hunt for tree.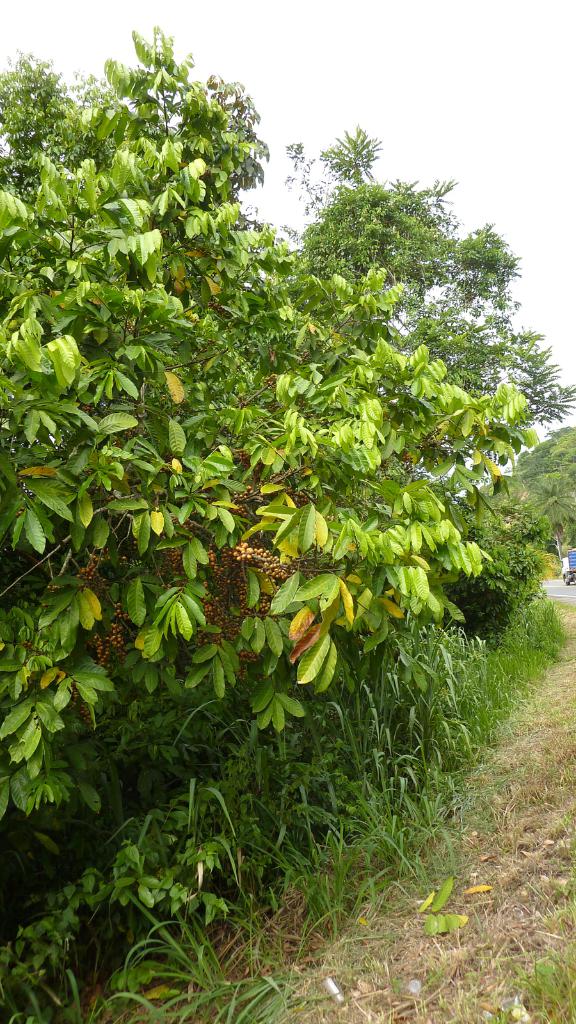
Hunted down at detection(0, 24, 538, 820).
